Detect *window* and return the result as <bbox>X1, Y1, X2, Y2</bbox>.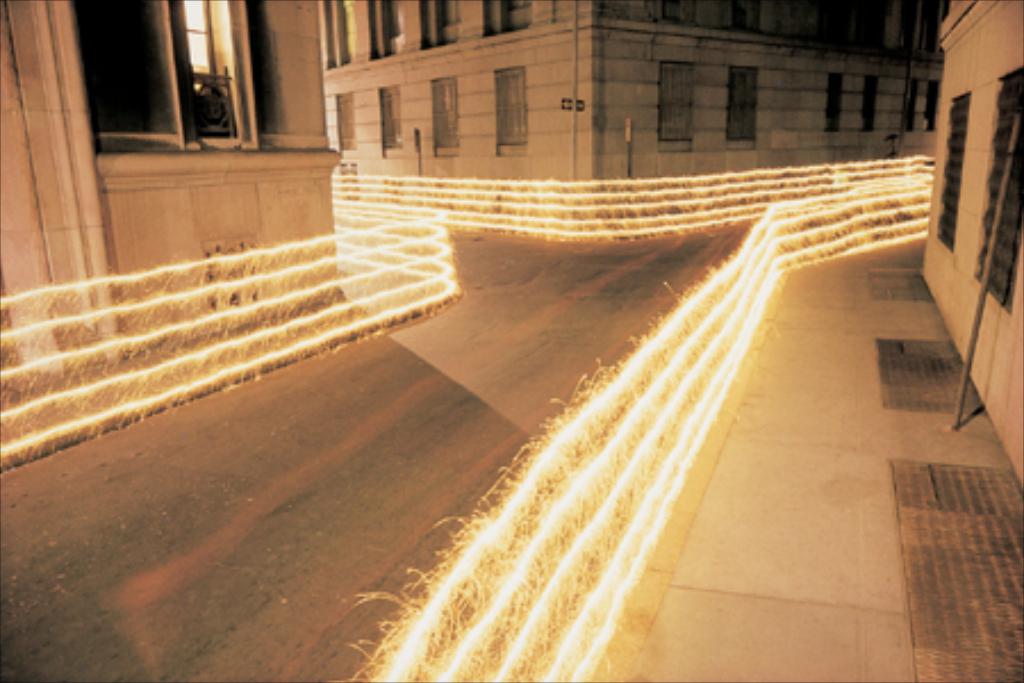
<bbox>487, 0, 537, 32</bbox>.
